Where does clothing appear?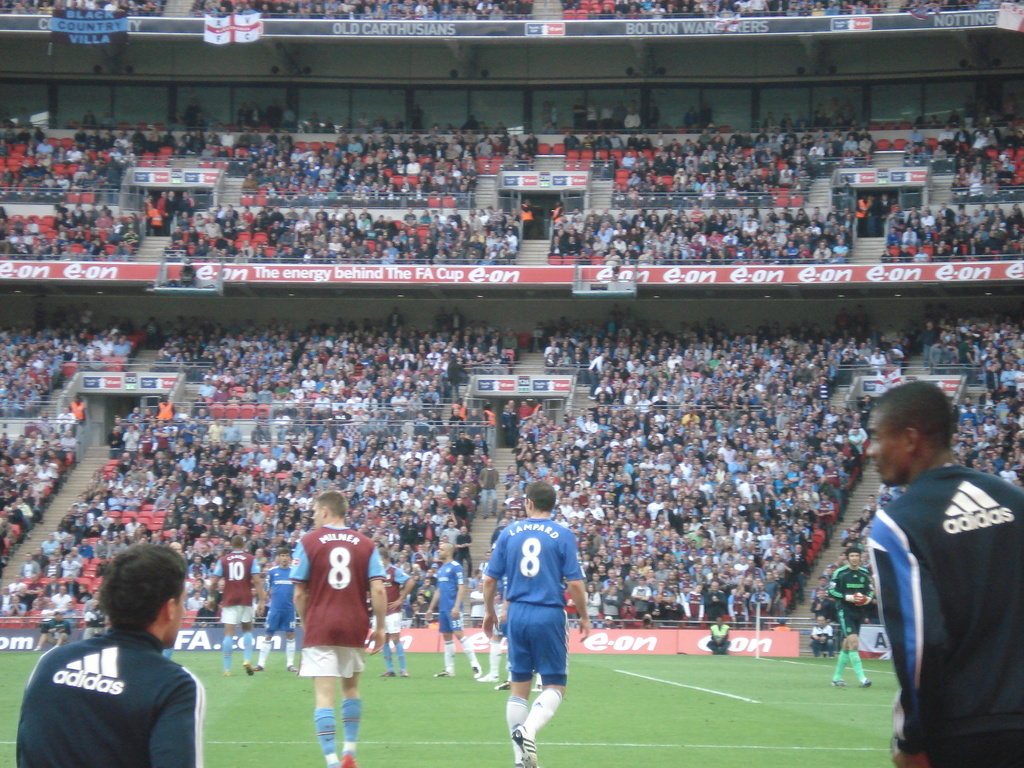
Appears at box=[13, 624, 203, 767].
